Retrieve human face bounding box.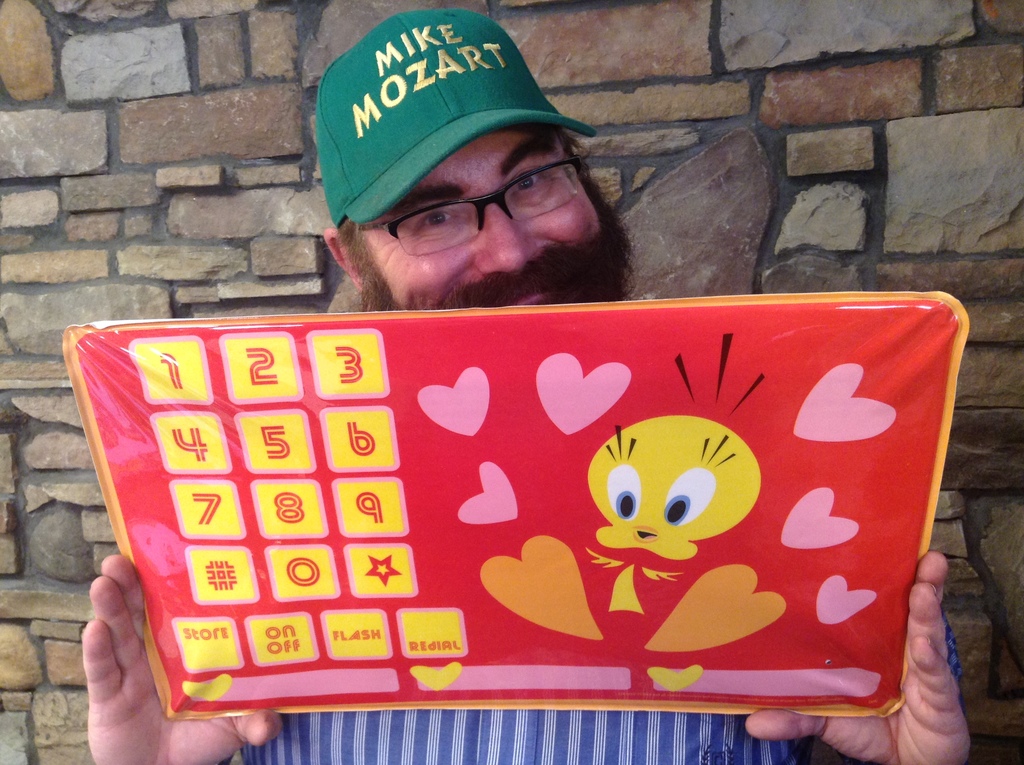
Bounding box: left=360, top=133, right=598, bottom=311.
